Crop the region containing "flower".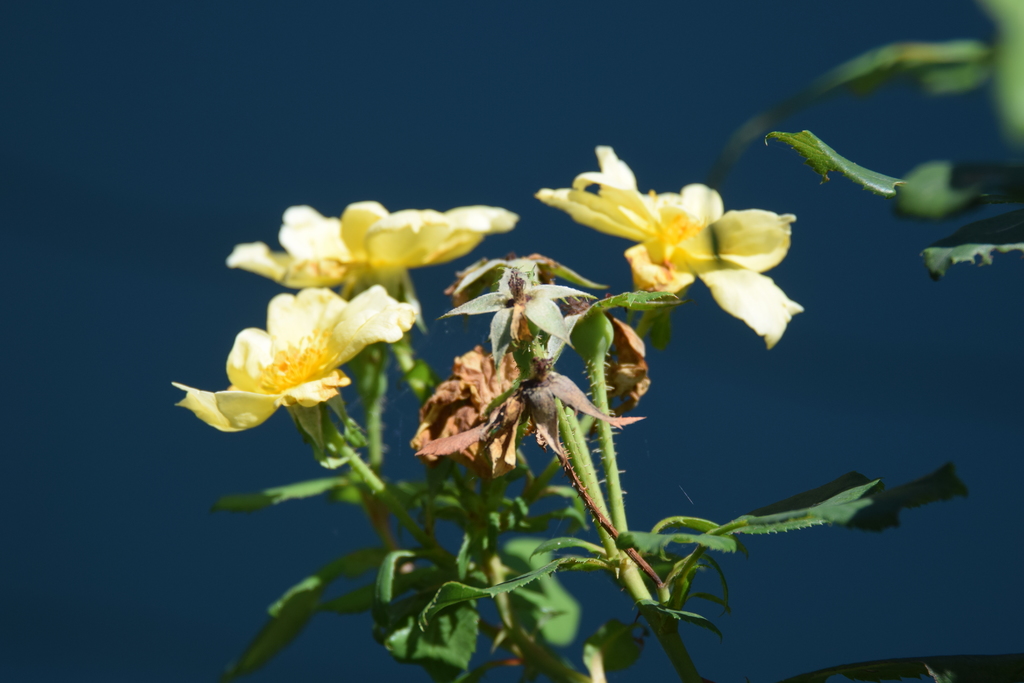
Crop region: box(227, 199, 520, 289).
